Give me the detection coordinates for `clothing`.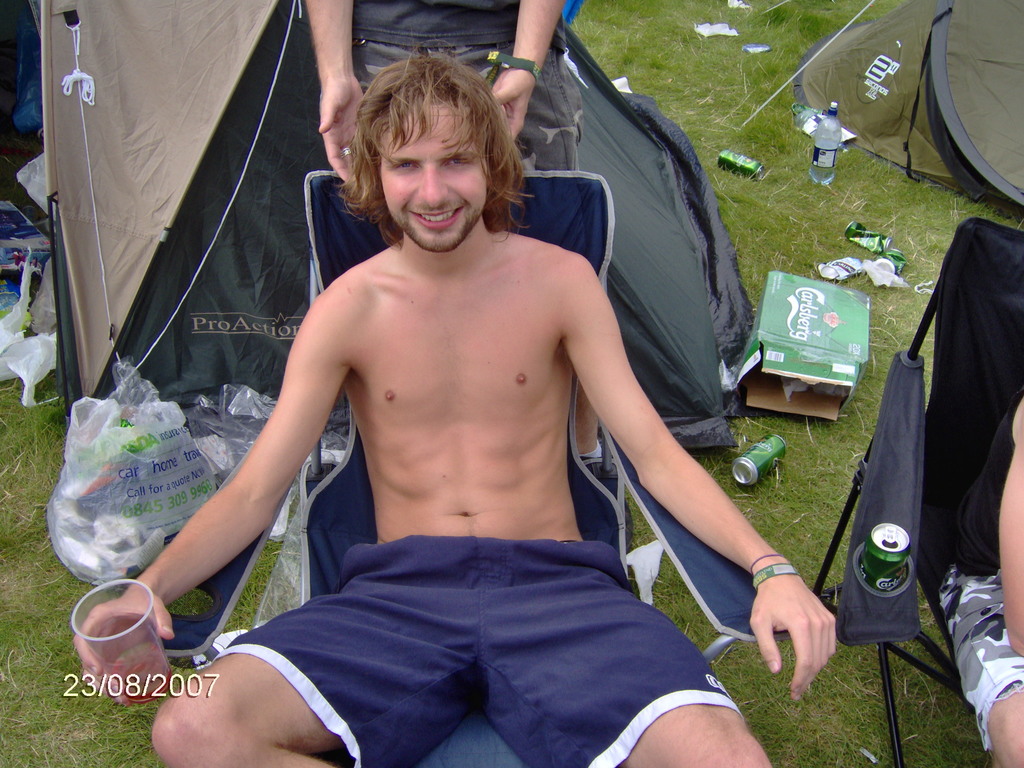
rect(213, 531, 746, 767).
